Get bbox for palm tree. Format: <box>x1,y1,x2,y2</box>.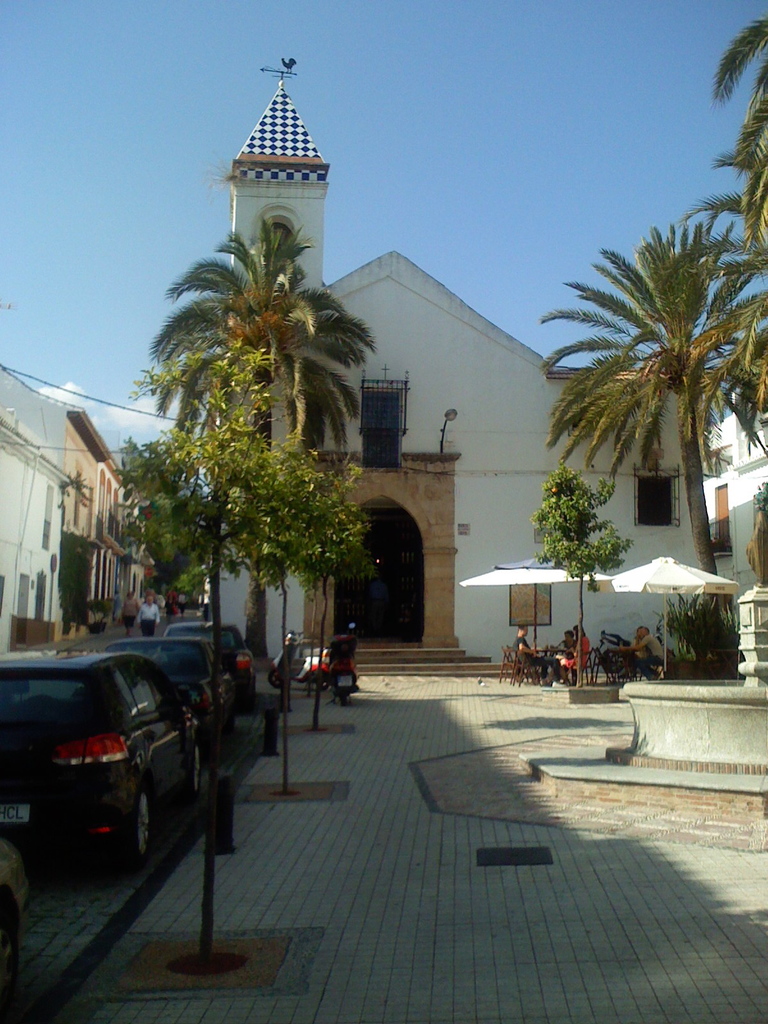
<box>147,228,378,660</box>.
